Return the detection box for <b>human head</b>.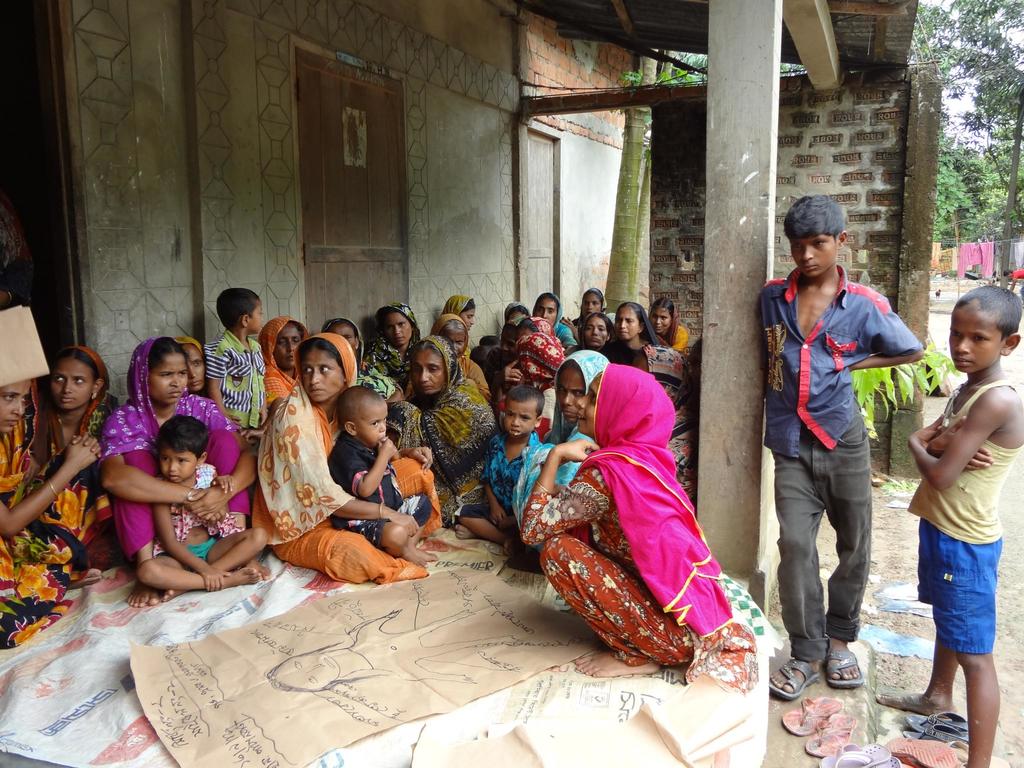
<region>158, 410, 211, 483</region>.
